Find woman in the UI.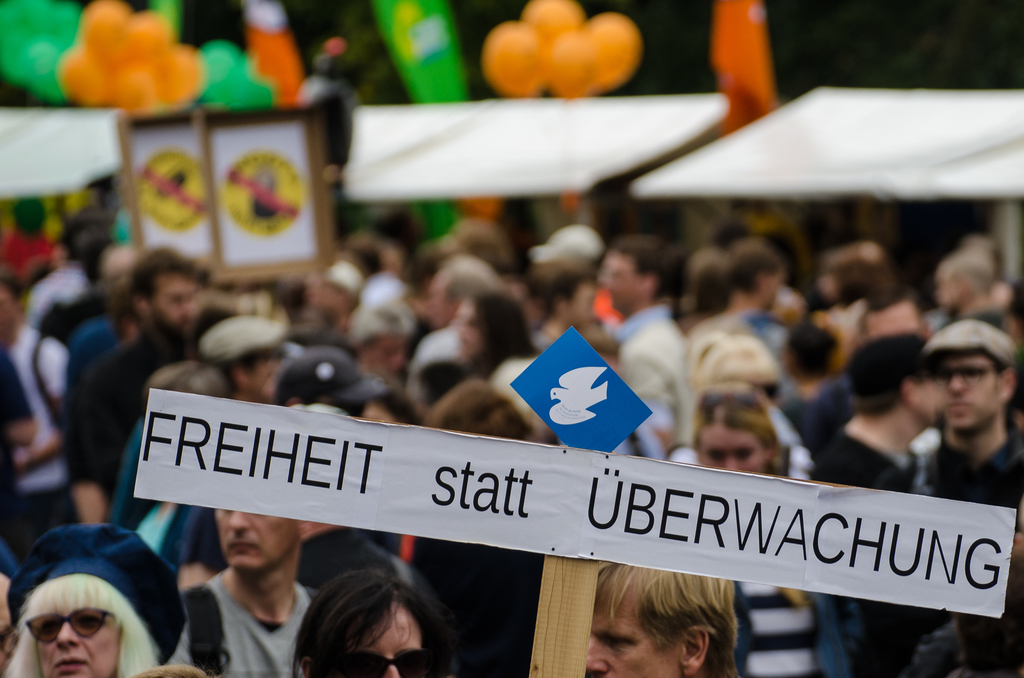
UI element at [left=286, top=564, right=451, bottom=677].
